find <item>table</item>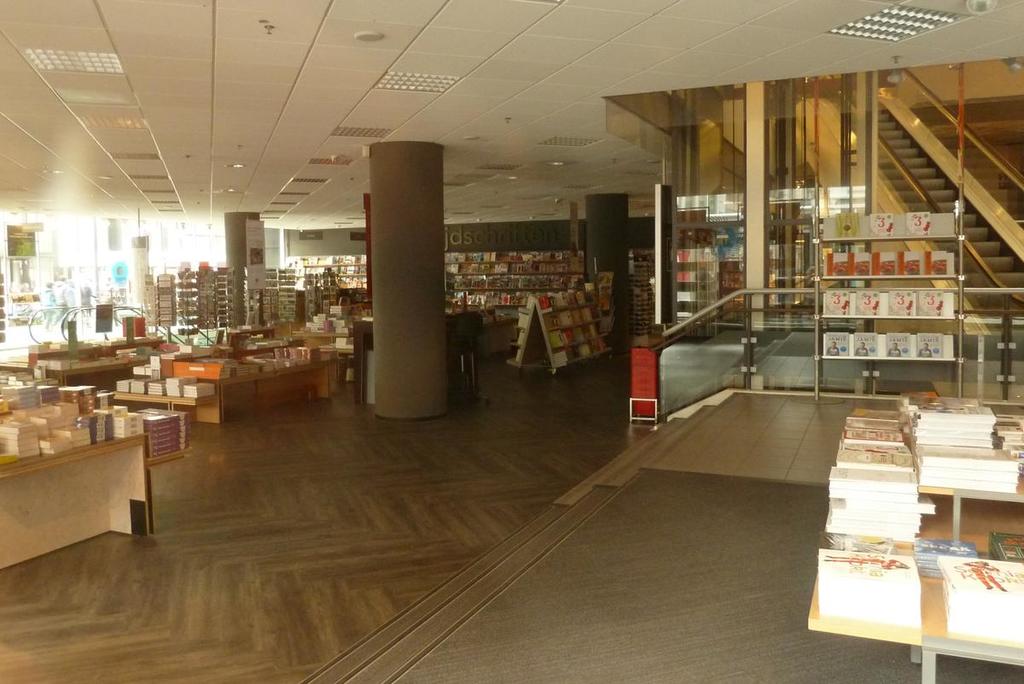
detection(5, 383, 164, 563)
